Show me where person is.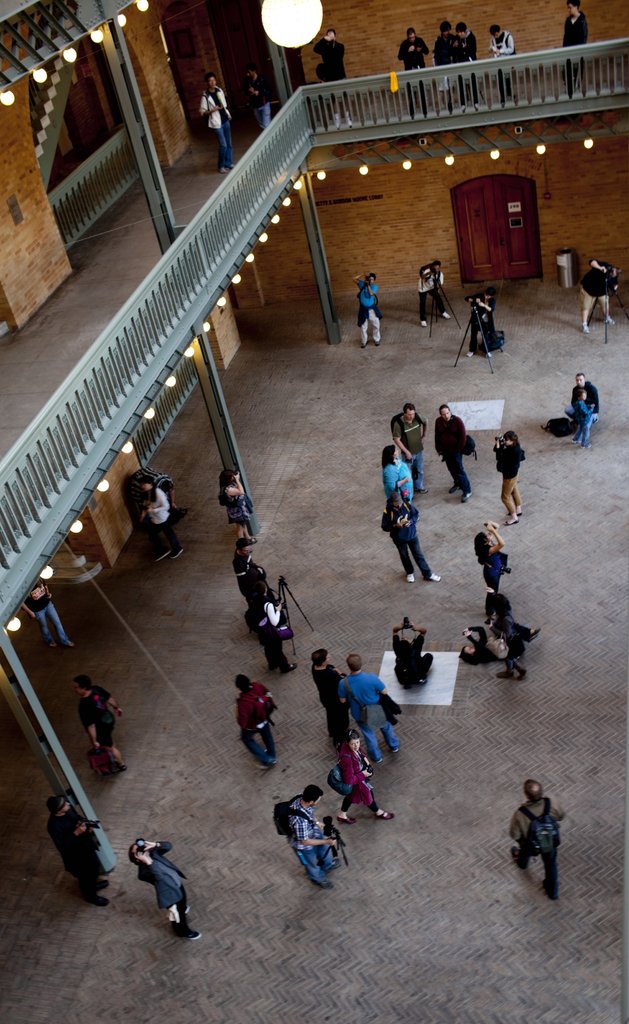
person is at (left=416, top=257, right=449, bottom=335).
